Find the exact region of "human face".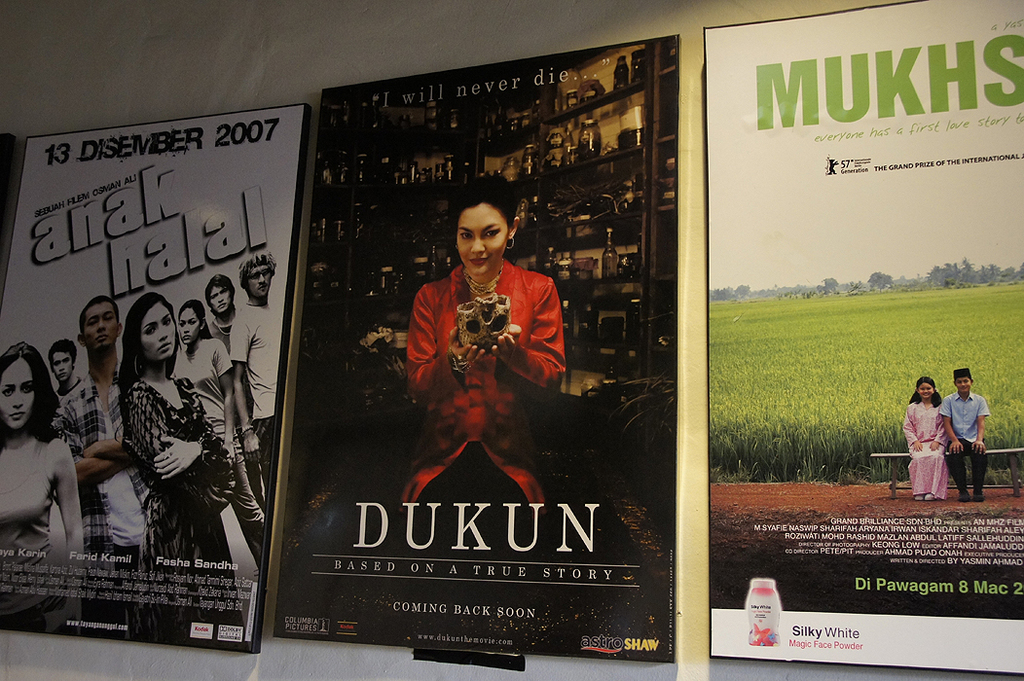
Exact region: rect(49, 348, 72, 379).
